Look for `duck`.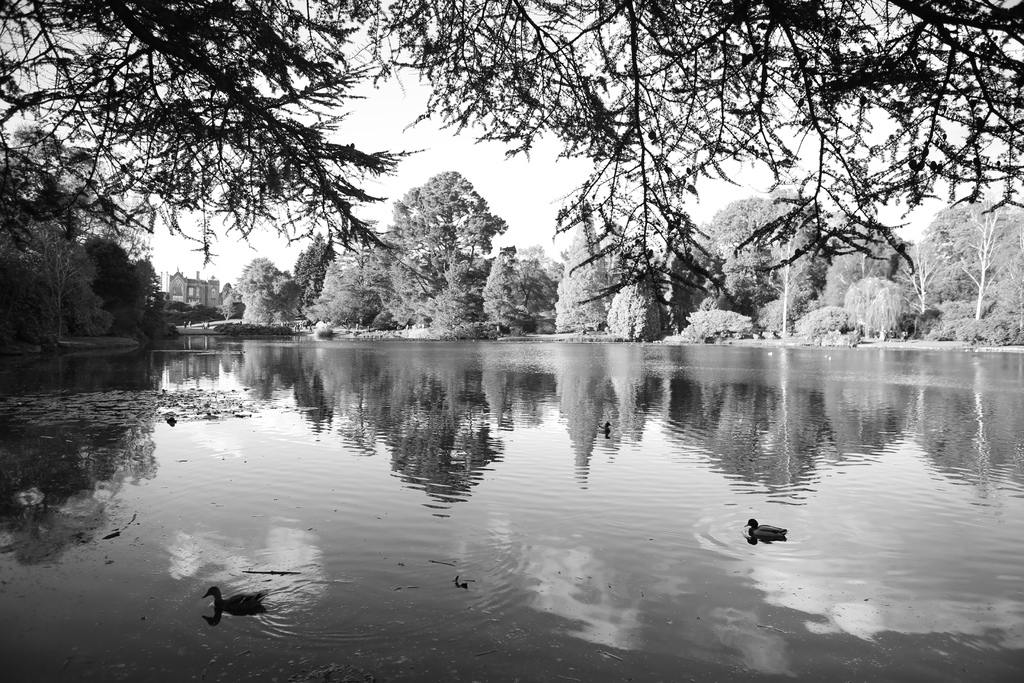
Found: locate(454, 570, 471, 593).
